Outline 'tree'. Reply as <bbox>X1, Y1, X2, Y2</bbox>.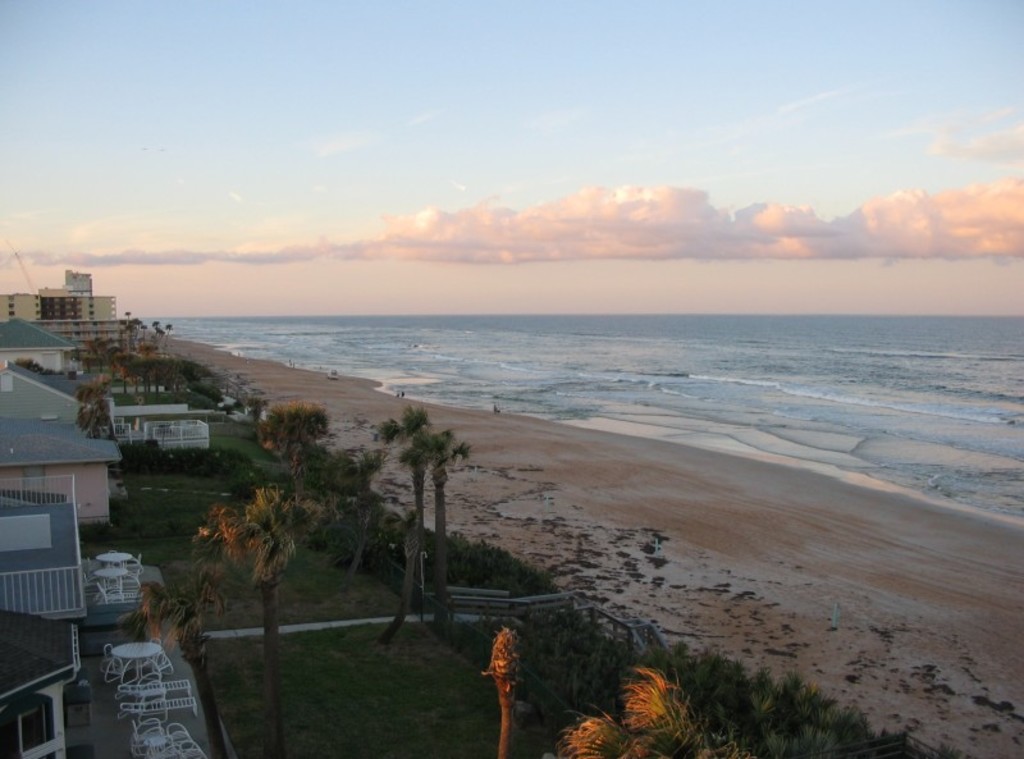
<bbox>120, 568, 230, 758</bbox>.
